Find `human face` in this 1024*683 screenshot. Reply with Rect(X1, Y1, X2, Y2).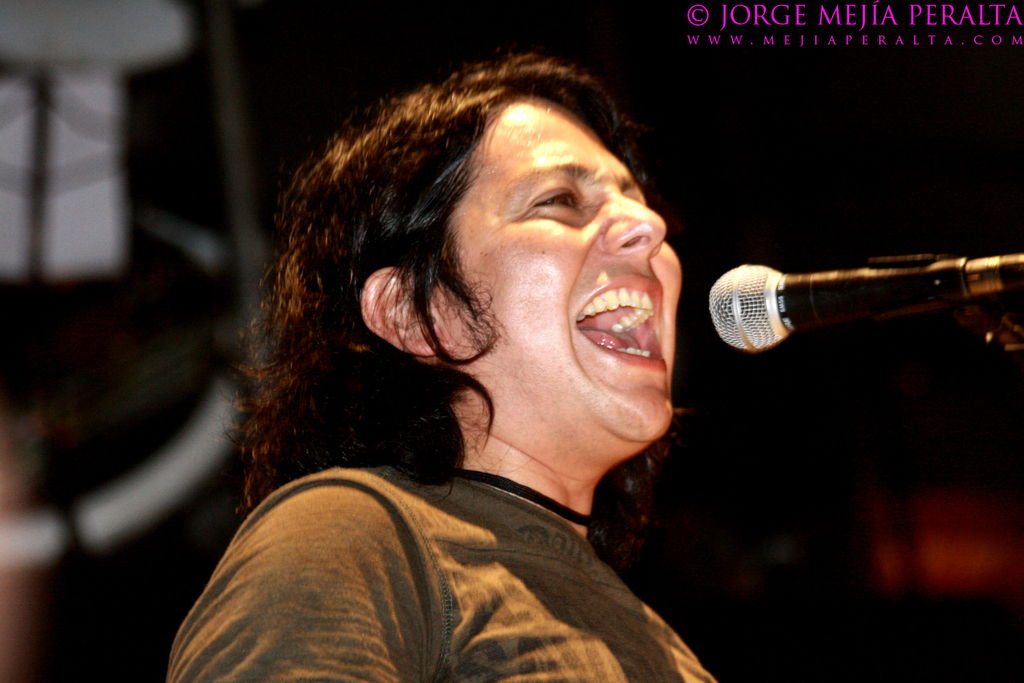
Rect(442, 85, 682, 438).
